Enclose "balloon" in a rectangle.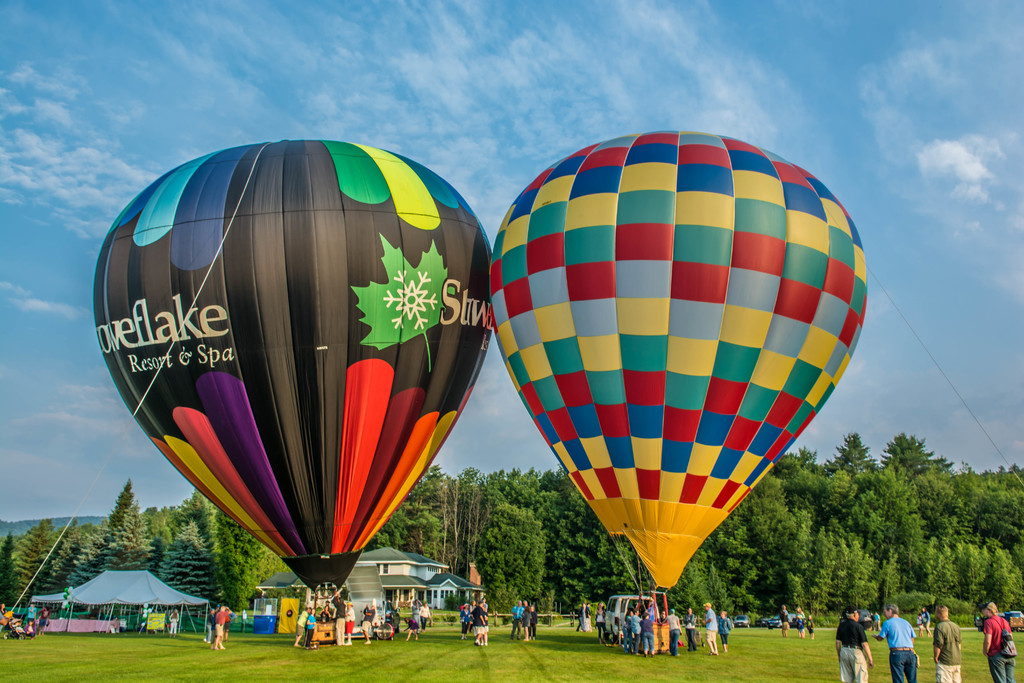
<region>88, 140, 495, 600</region>.
